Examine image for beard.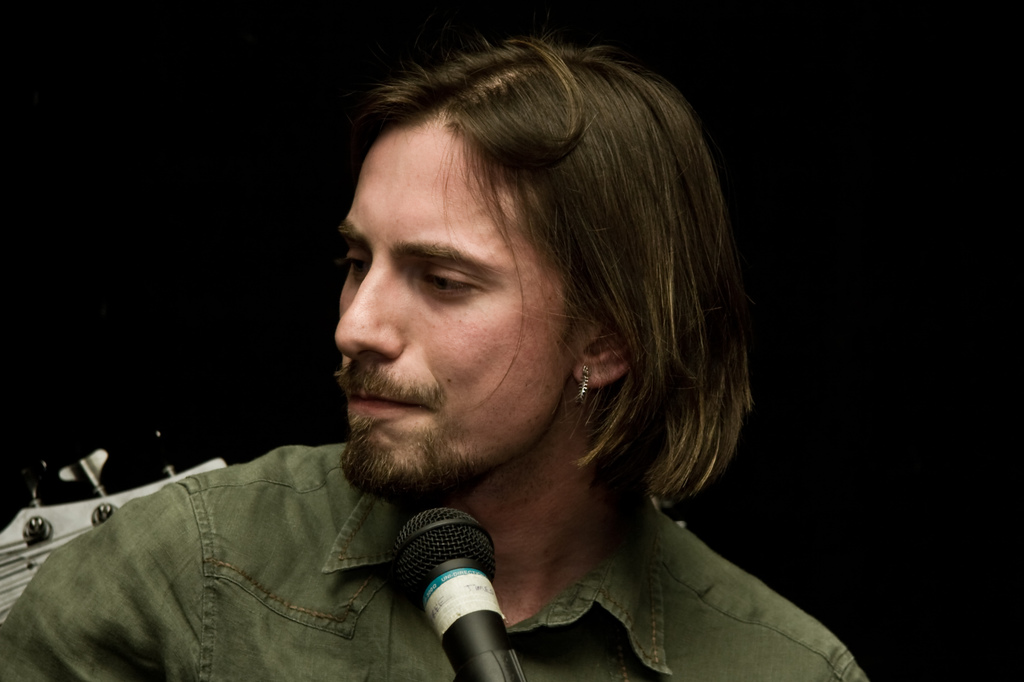
Examination result: Rect(332, 409, 493, 511).
